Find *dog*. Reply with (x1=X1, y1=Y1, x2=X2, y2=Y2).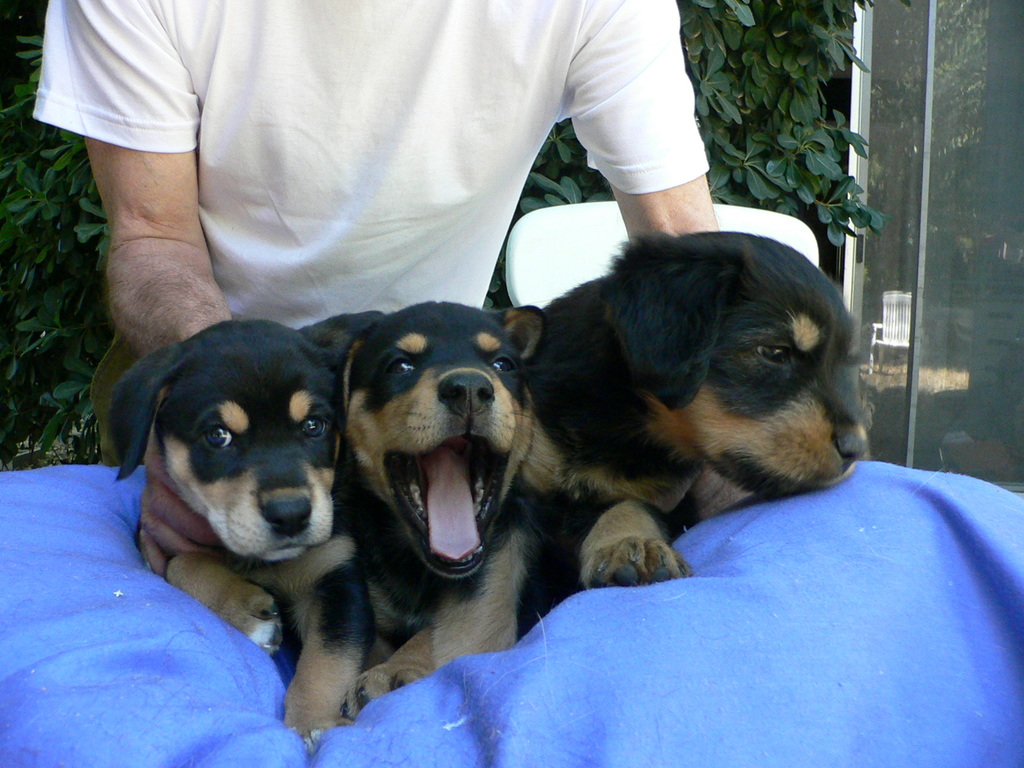
(x1=344, y1=307, x2=554, y2=716).
